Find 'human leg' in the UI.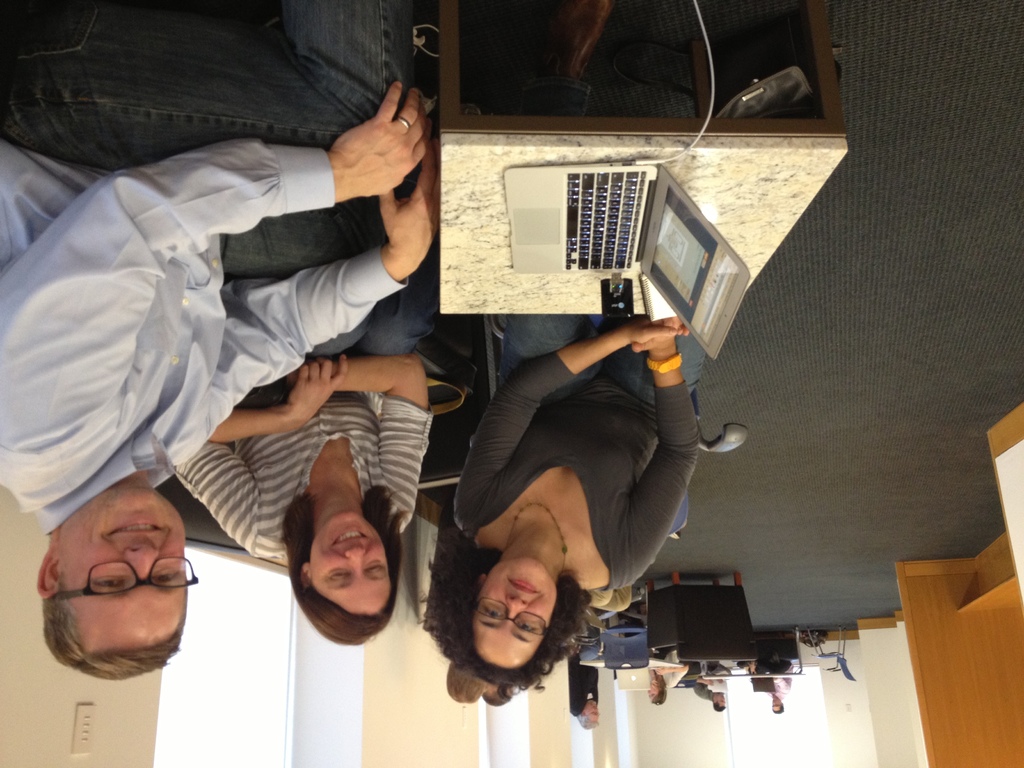
UI element at (x1=356, y1=234, x2=444, y2=352).
